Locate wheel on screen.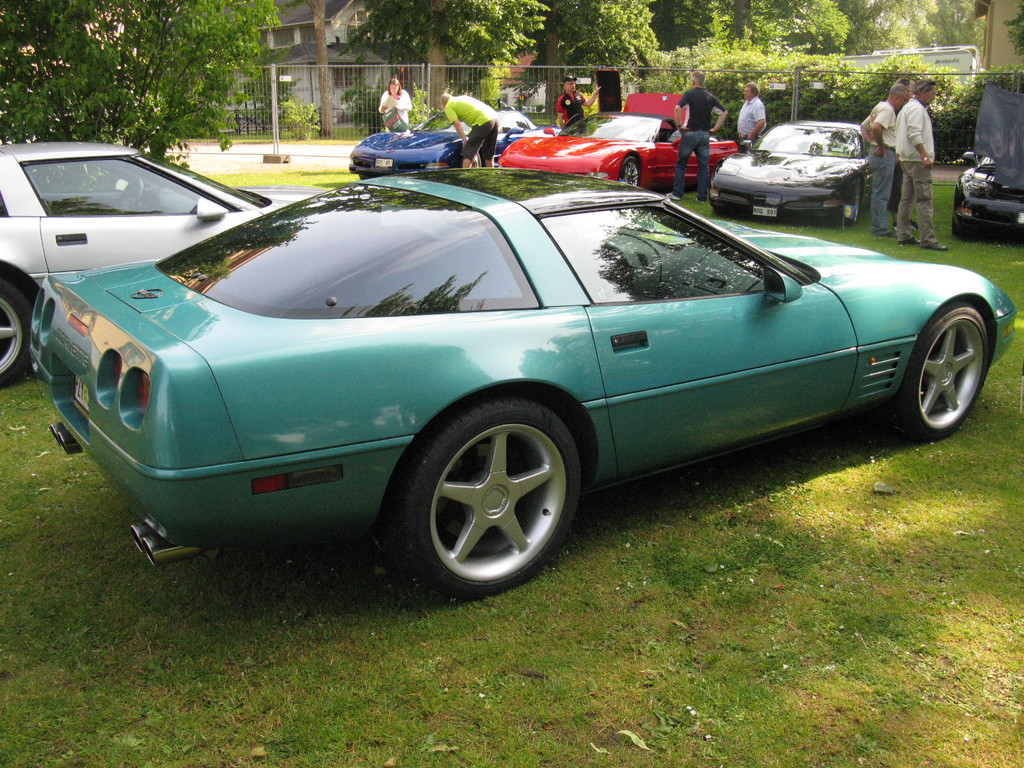
On screen at l=950, t=201, r=975, b=238.
